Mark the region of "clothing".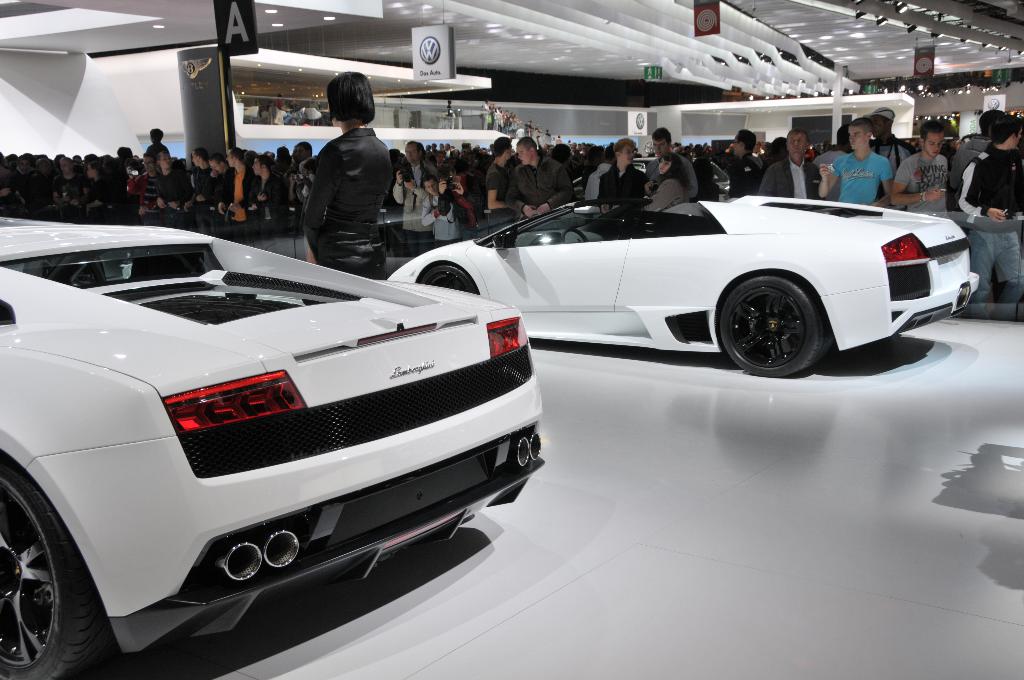
Region: pyautogui.locateOnScreen(600, 156, 651, 198).
